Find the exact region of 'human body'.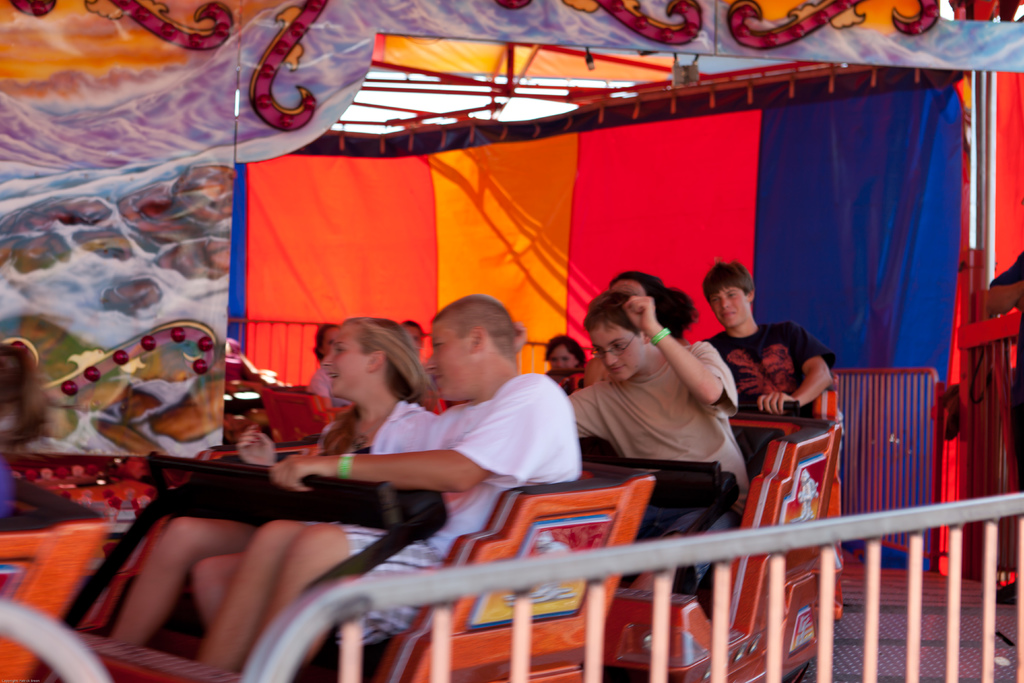
Exact region: box=[109, 318, 436, 646].
